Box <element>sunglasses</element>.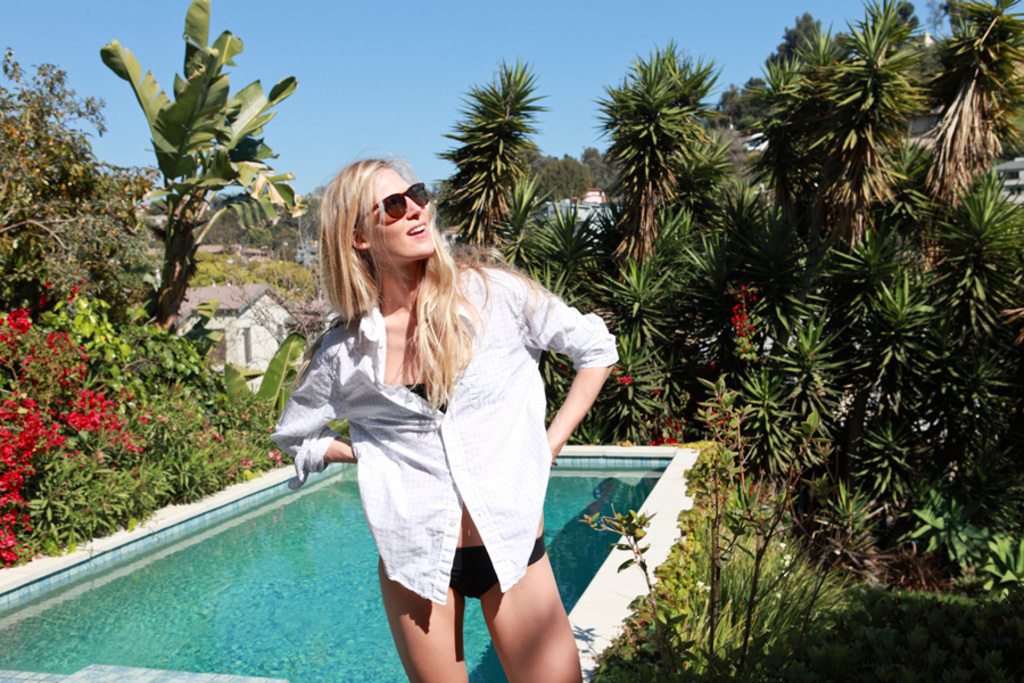
(left=356, top=181, right=427, bottom=222).
